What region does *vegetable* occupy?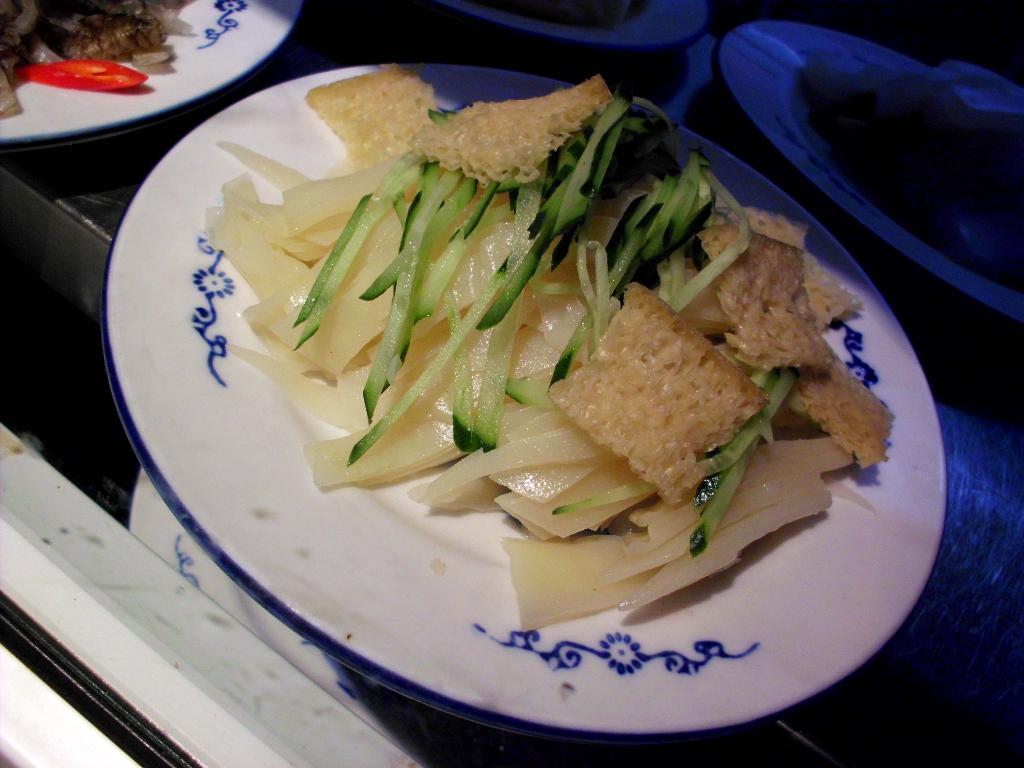
12:56:151:93.
